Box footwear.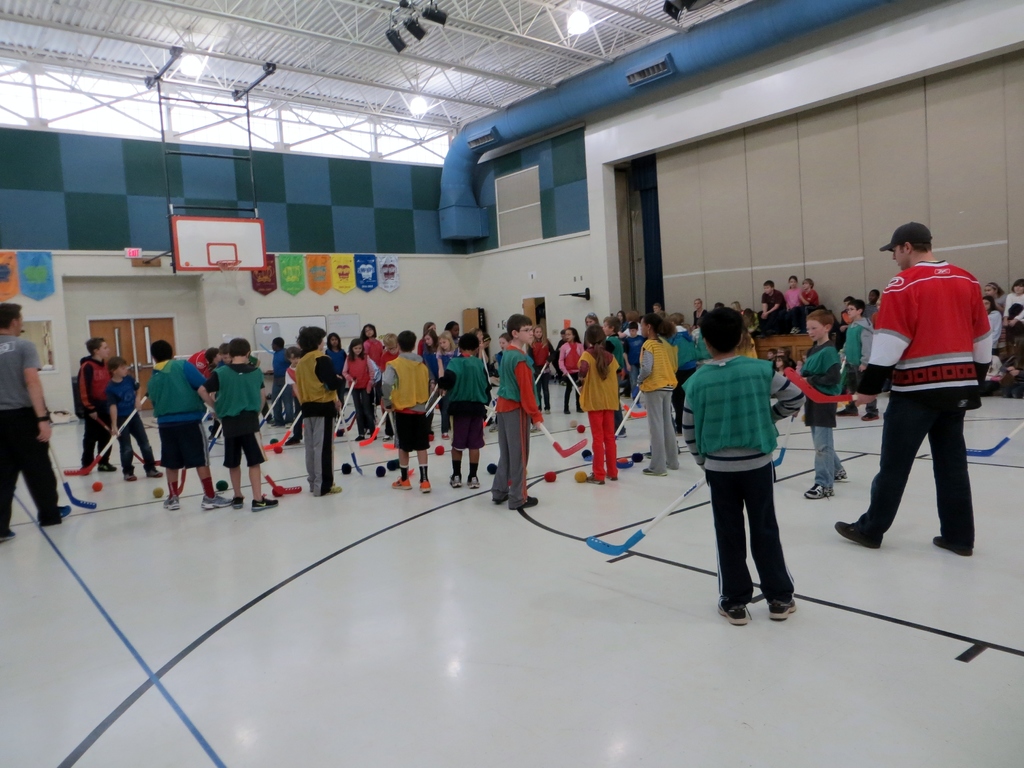
419,481,429,495.
